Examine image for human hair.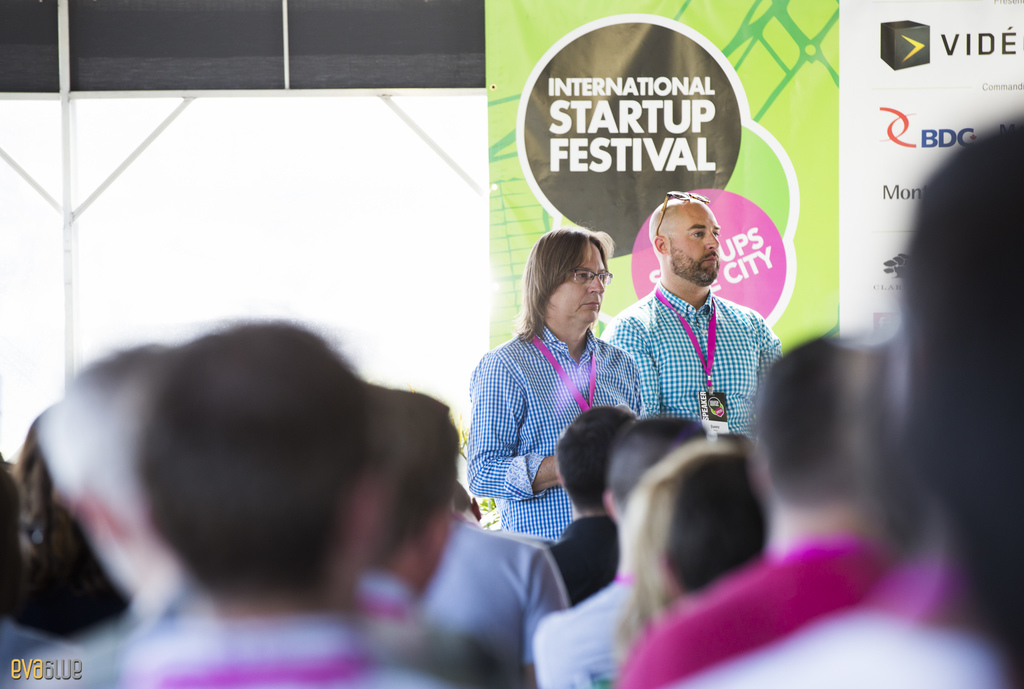
Examination result: locate(754, 337, 876, 515).
